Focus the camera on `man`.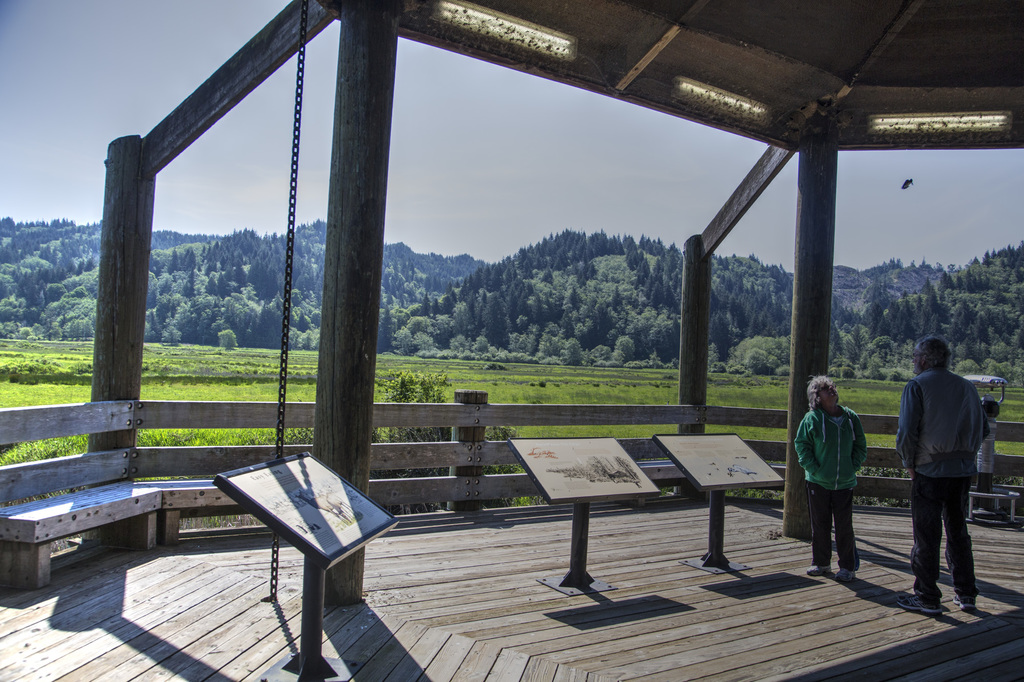
Focus region: [895, 334, 989, 614].
